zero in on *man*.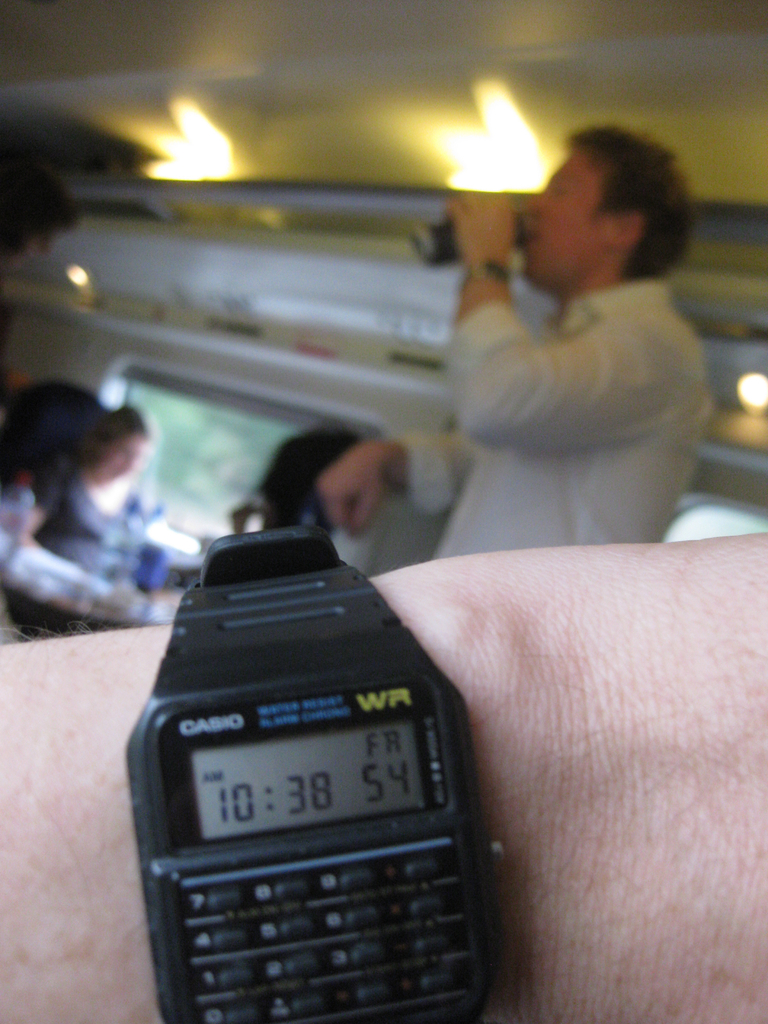
Zeroed in: box=[397, 110, 740, 562].
